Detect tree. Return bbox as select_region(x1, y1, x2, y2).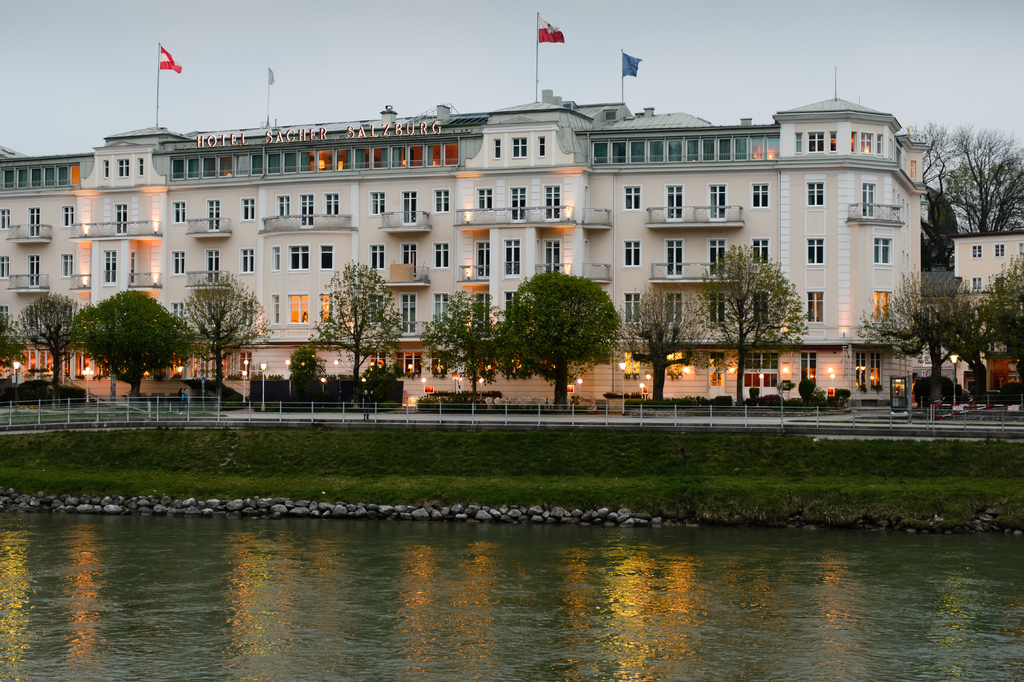
select_region(3, 288, 88, 388).
